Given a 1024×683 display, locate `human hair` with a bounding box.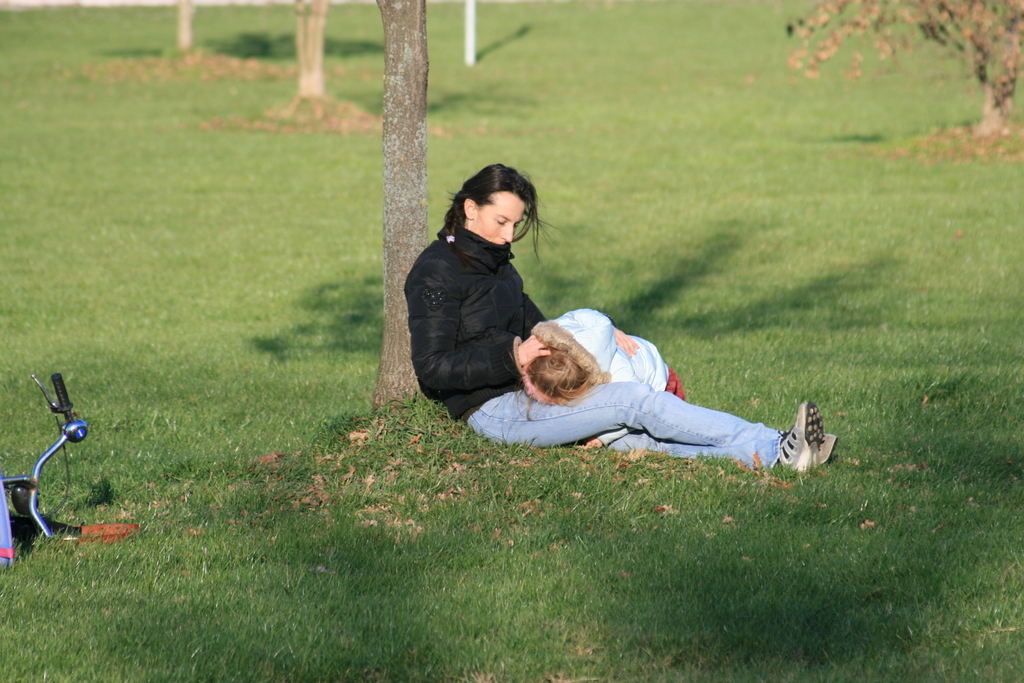
Located: detection(440, 158, 568, 272).
